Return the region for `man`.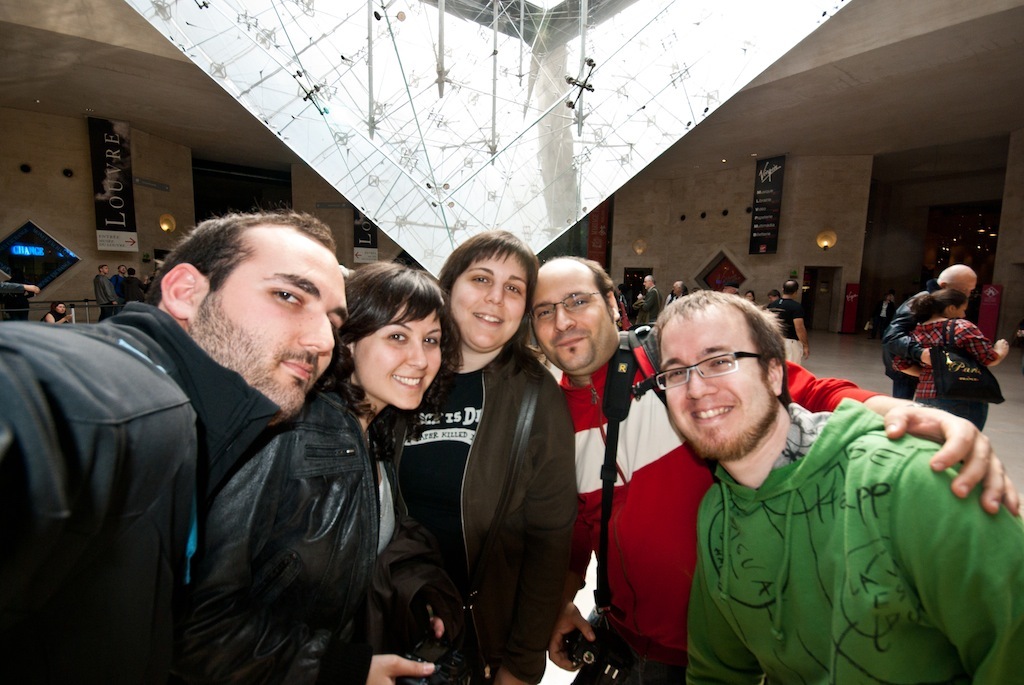
<box>0,209,374,684</box>.
